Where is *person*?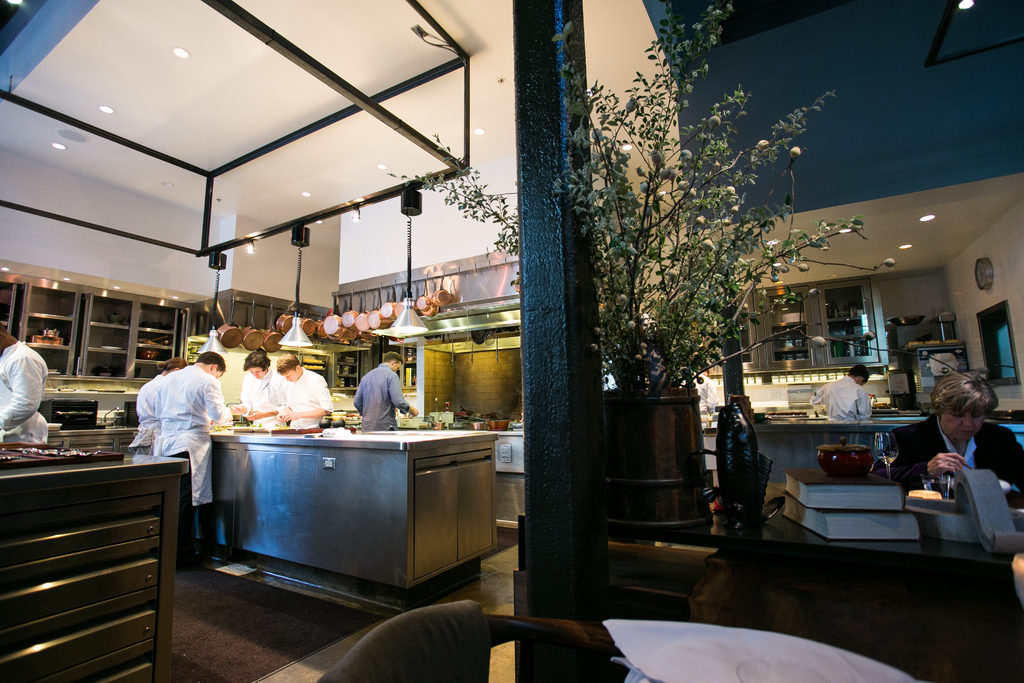
(345, 366, 413, 443).
